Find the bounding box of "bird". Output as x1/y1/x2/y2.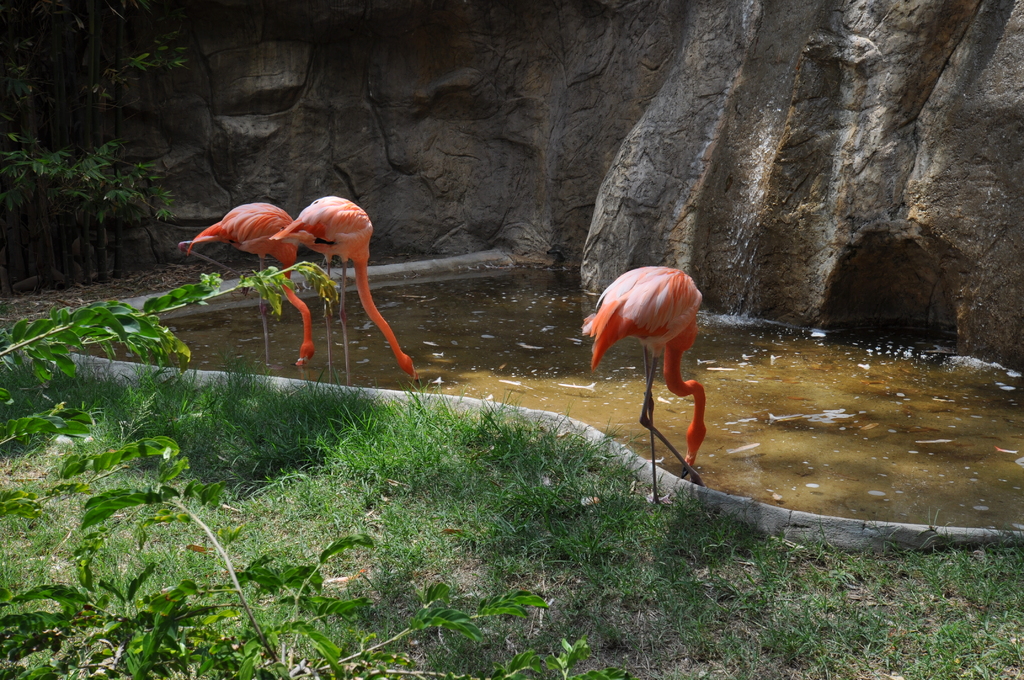
269/193/424/398.
